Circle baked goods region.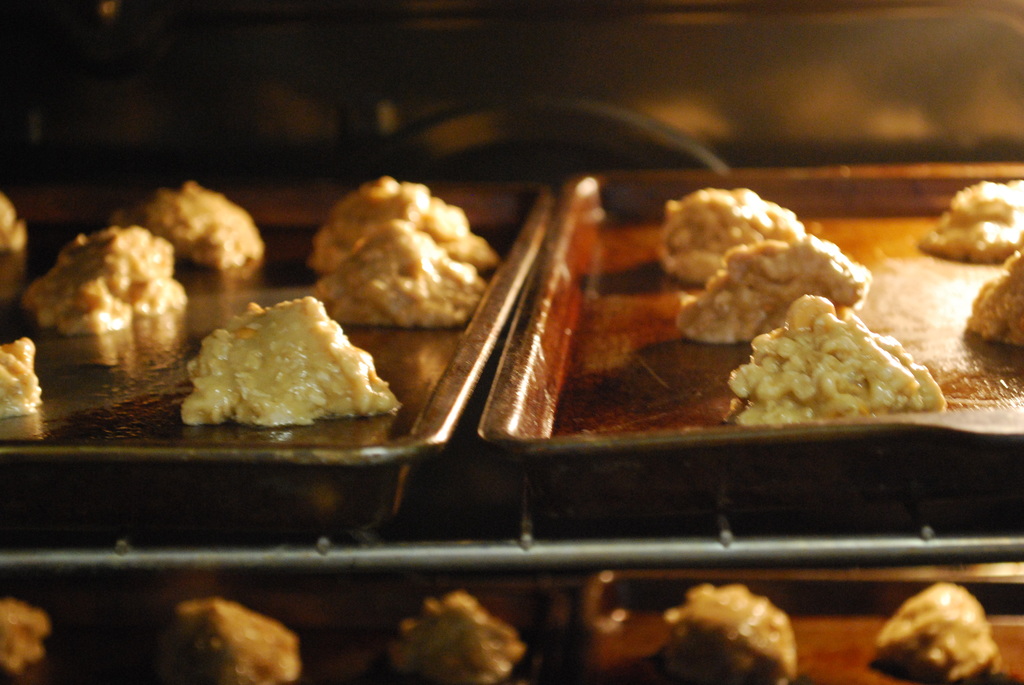
Region: left=307, top=221, right=488, bottom=328.
